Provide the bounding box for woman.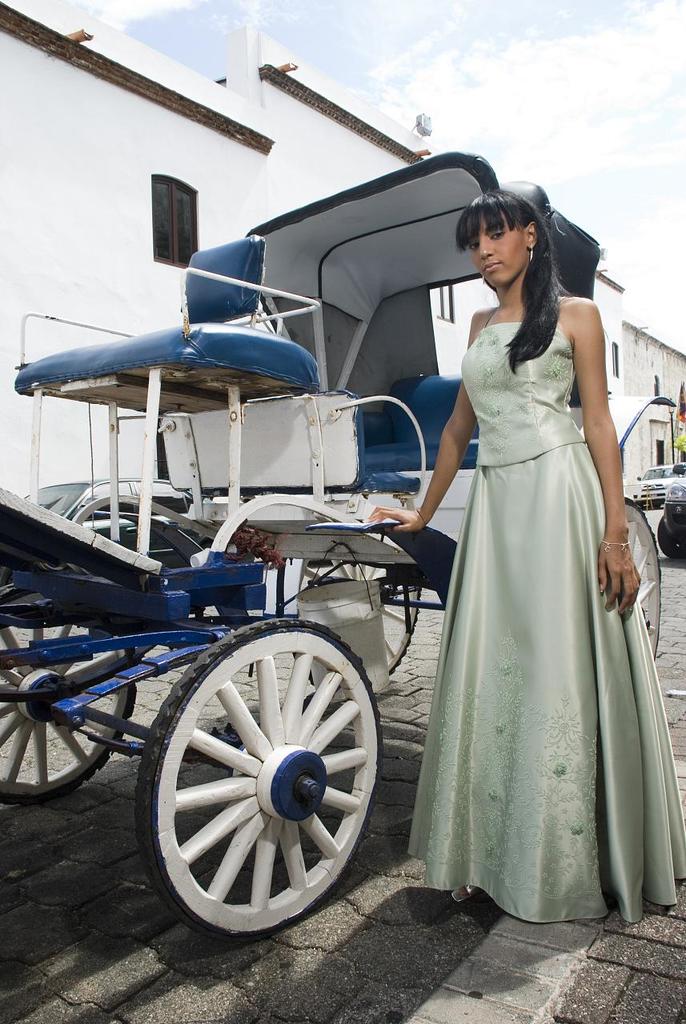
BBox(412, 171, 649, 945).
